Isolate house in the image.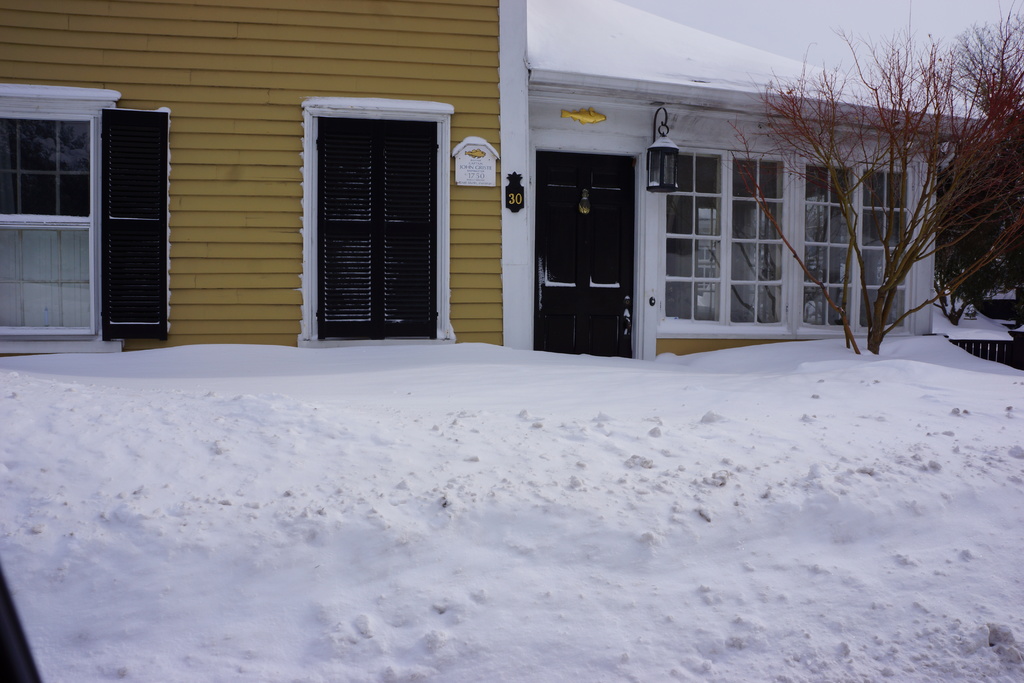
Isolated region: BBox(0, 0, 1019, 357).
